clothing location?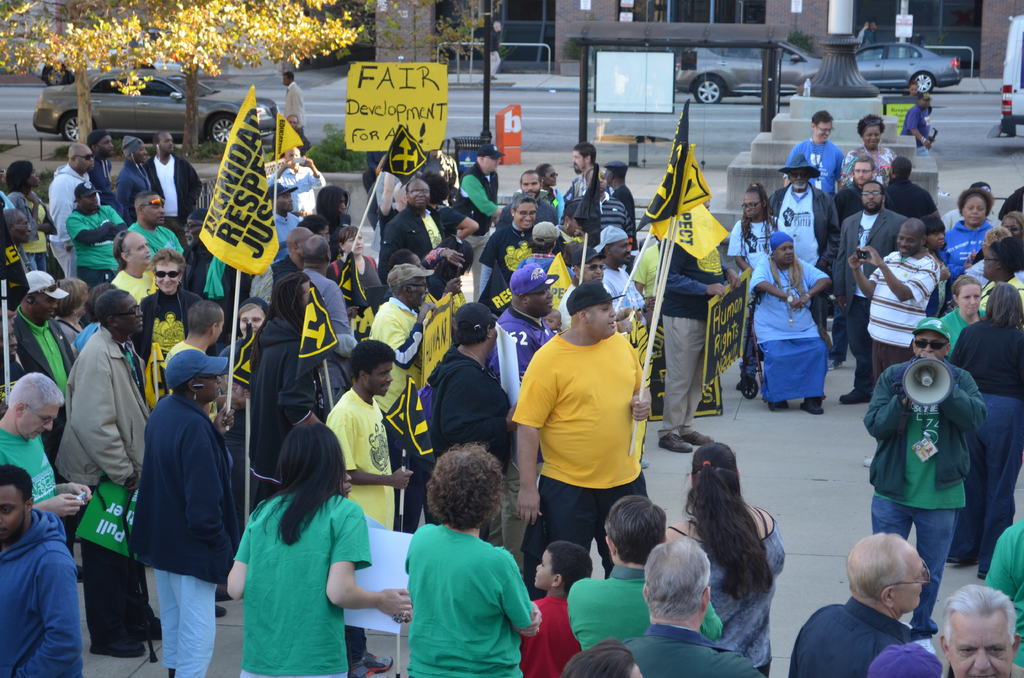
(left=133, top=380, right=249, bottom=677)
